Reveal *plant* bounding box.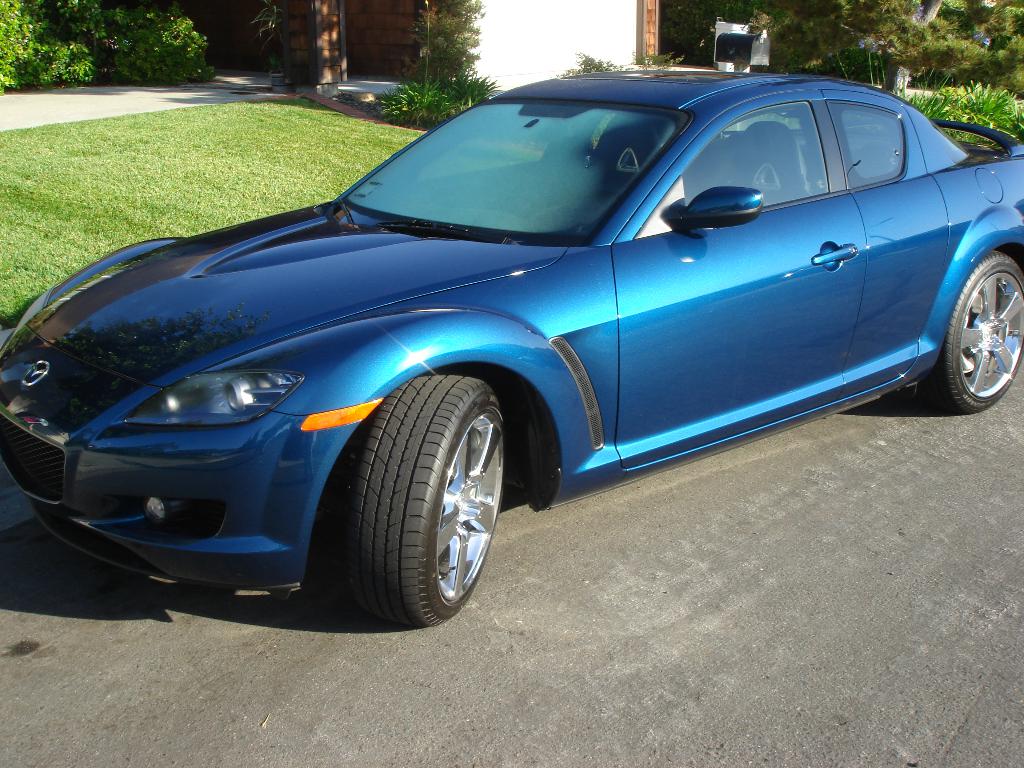
Revealed: l=440, t=72, r=502, b=104.
